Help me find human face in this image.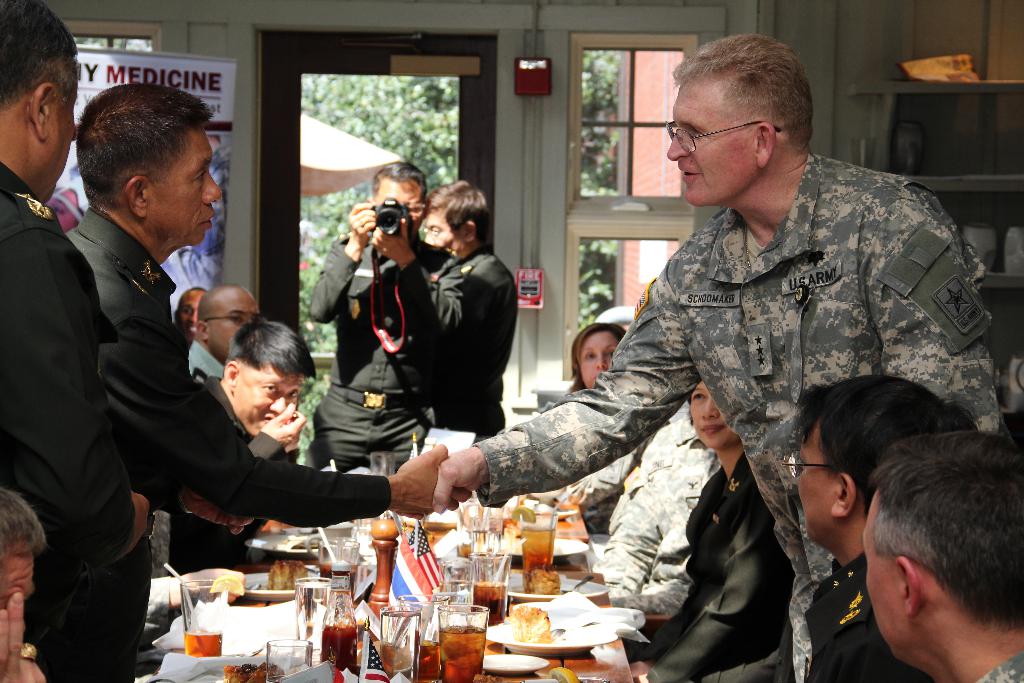
Found it: [x1=46, y1=65, x2=79, y2=202].
